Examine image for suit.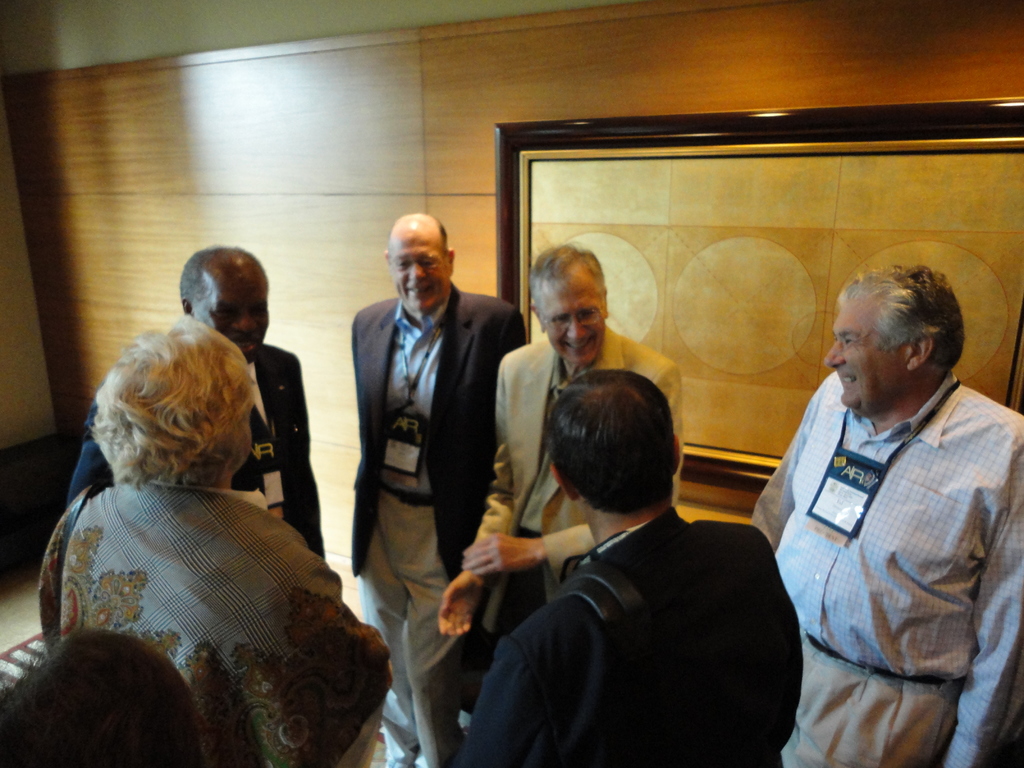
Examination result: select_region(67, 341, 328, 558).
